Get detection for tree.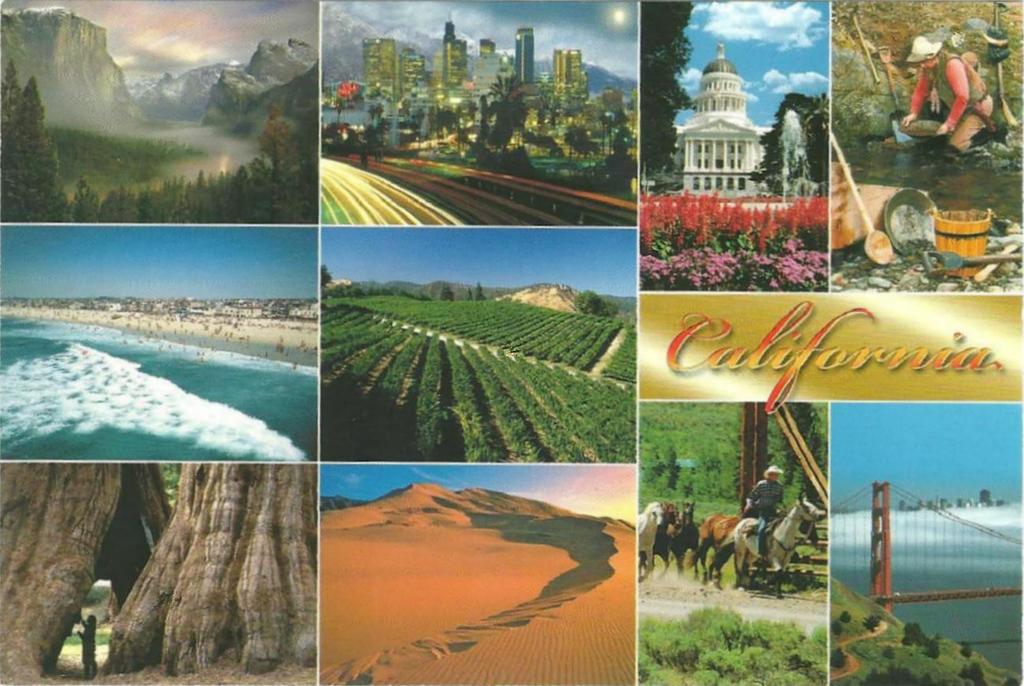
Detection: pyautogui.locateOnScreen(109, 463, 319, 675).
